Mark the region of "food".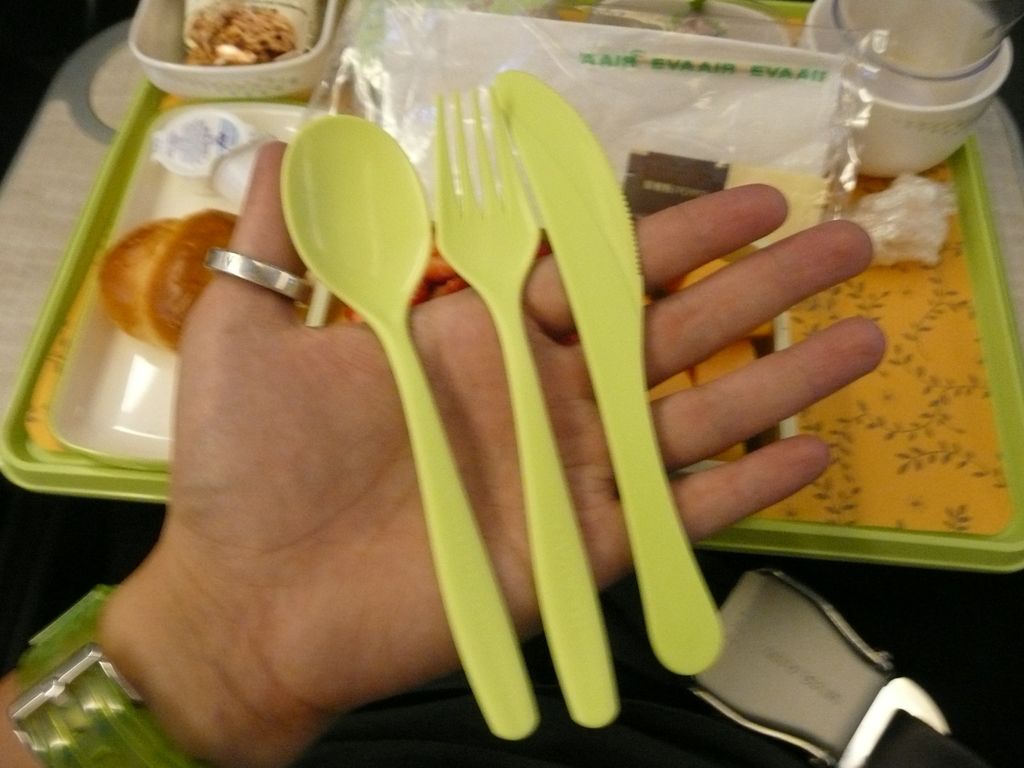
Region: <region>324, 296, 368, 323</region>.
